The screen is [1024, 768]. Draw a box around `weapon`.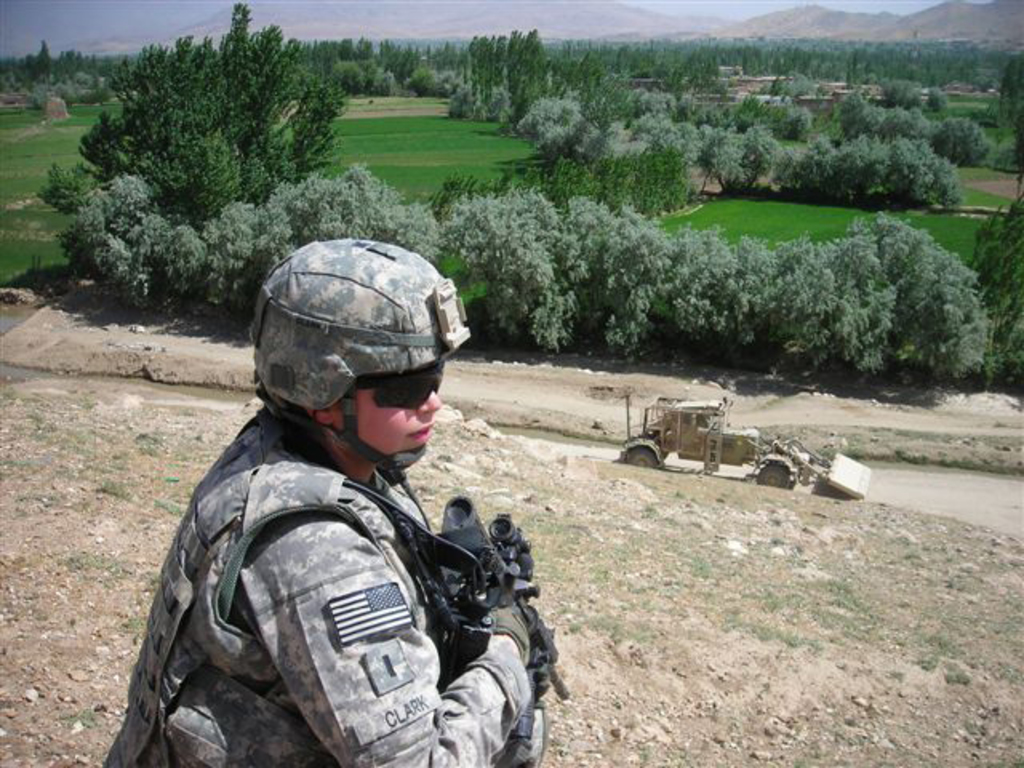
(x1=437, y1=496, x2=554, y2=694).
